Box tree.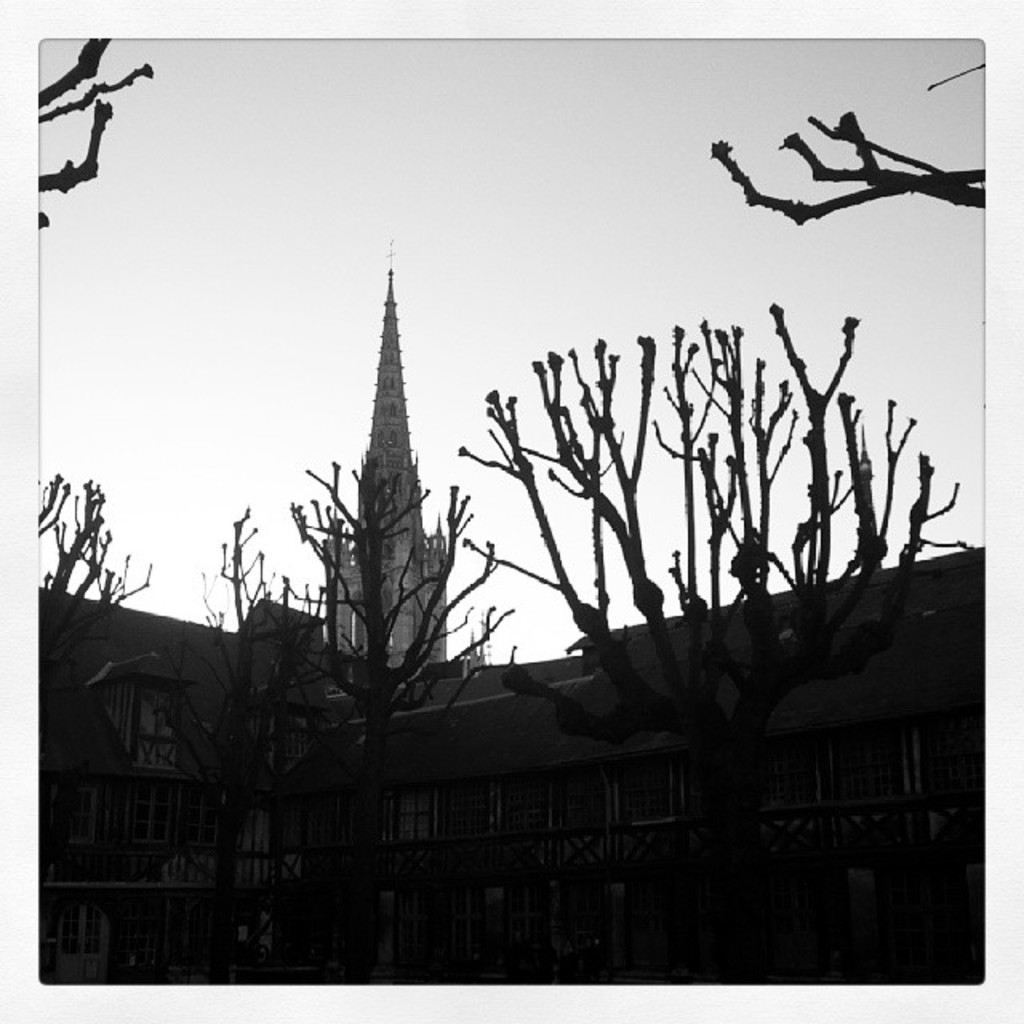
select_region(42, 469, 163, 880).
